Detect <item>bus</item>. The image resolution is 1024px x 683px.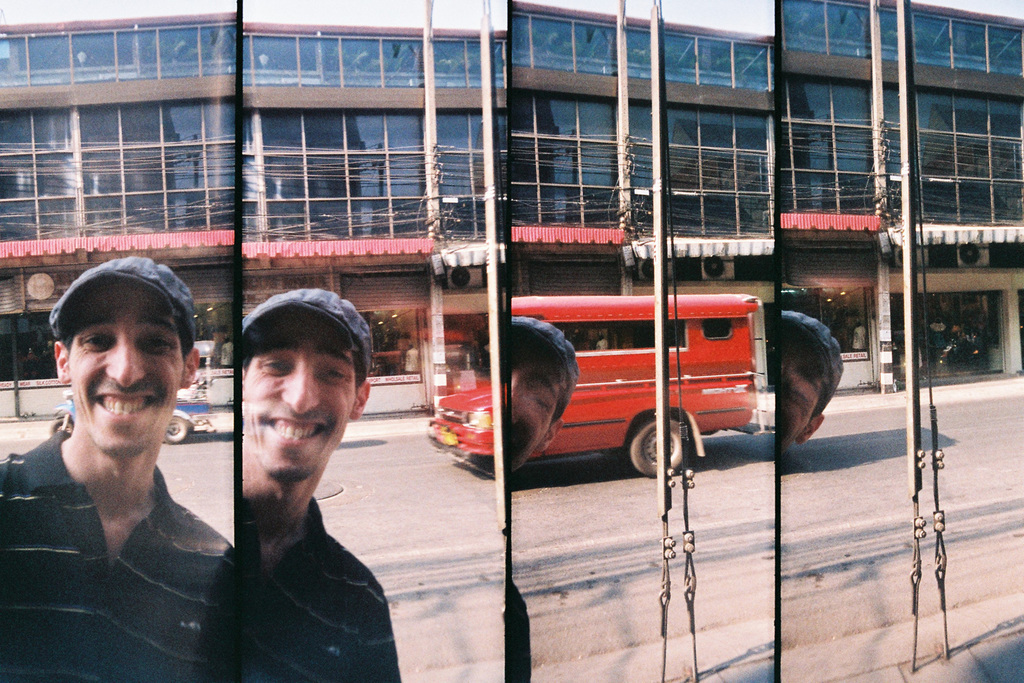
x1=421, y1=294, x2=773, y2=480.
